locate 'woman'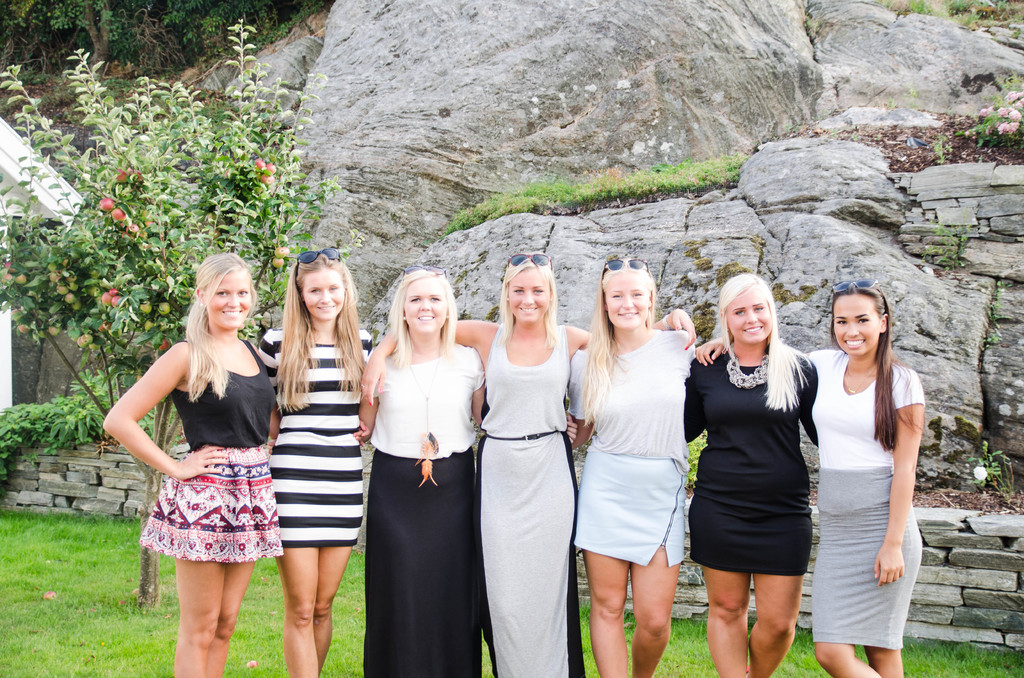
region(359, 265, 577, 677)
